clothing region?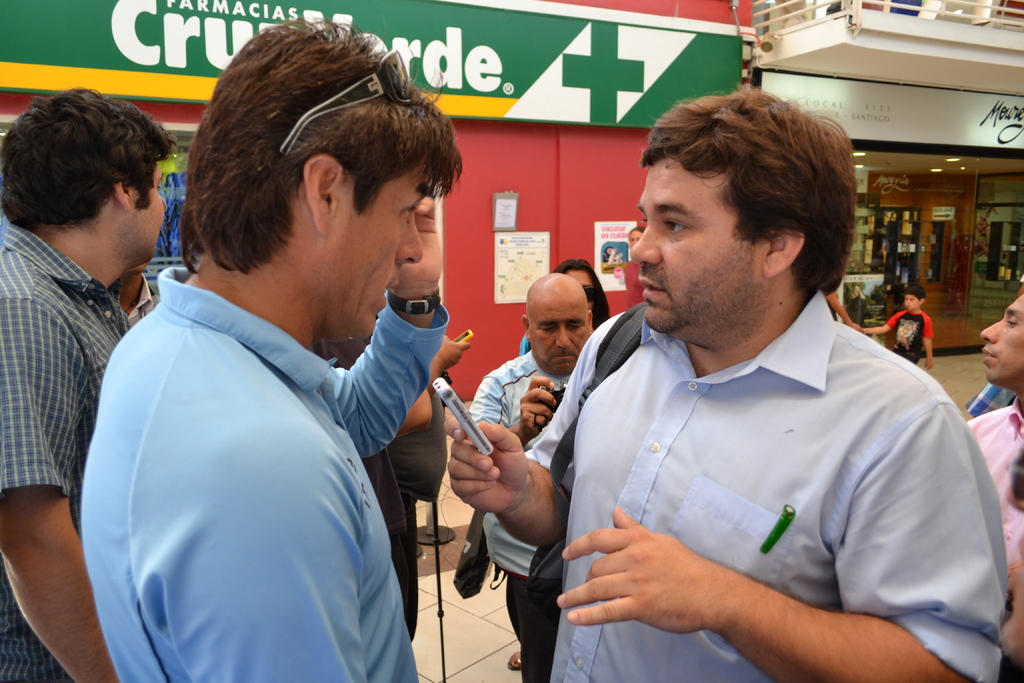
<region>79, 268, 452, 682</region>
